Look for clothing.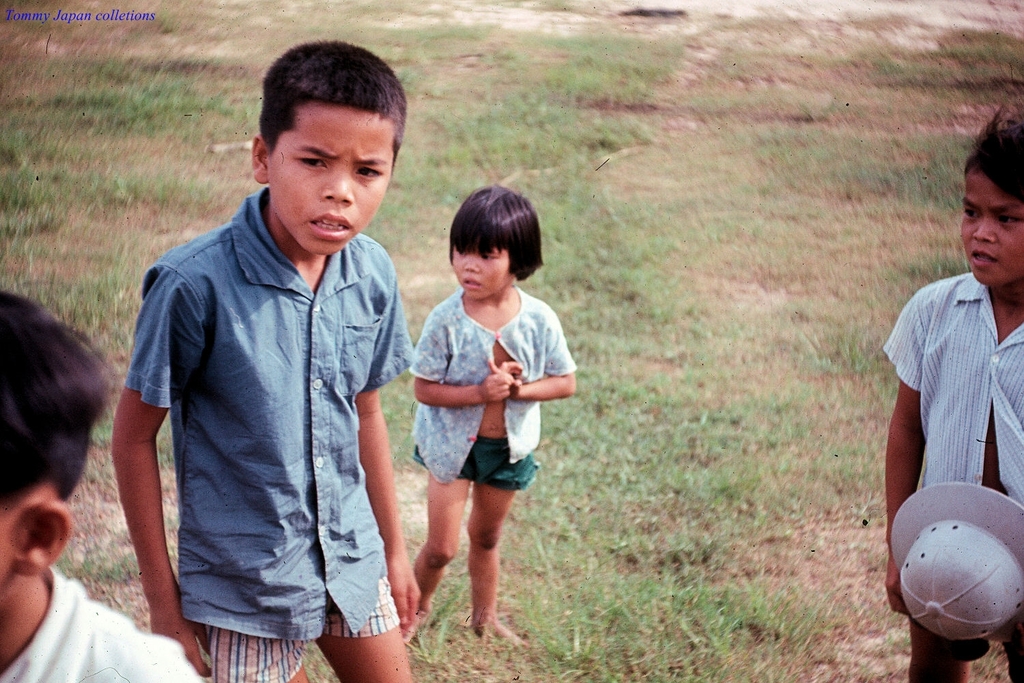
Found: (413, 436, 539, 488).
